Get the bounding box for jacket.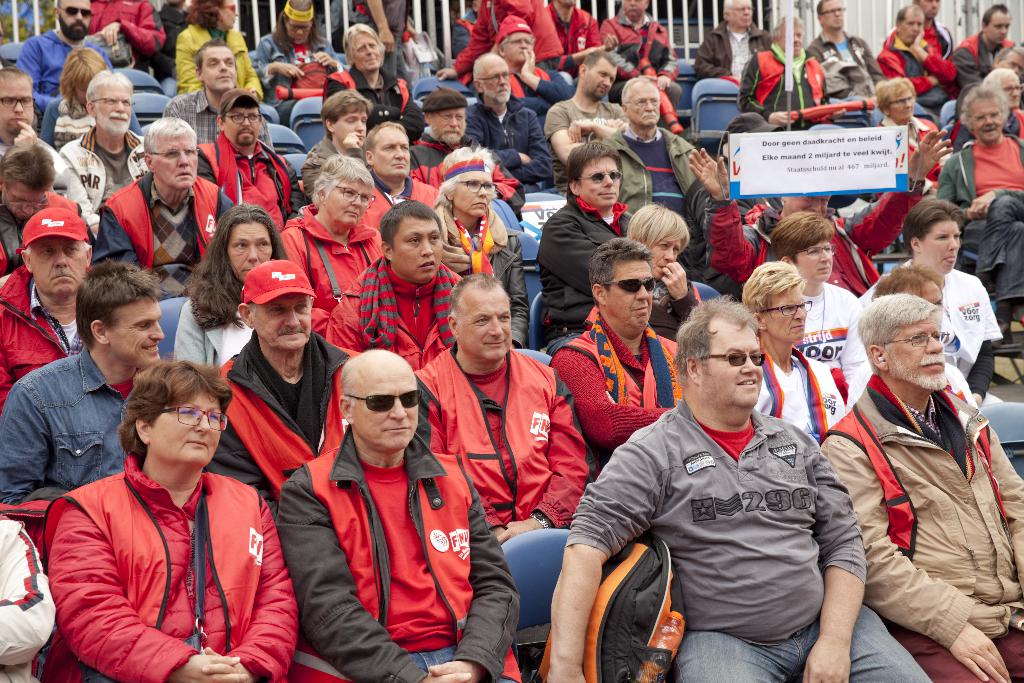
(409,128,524,207).
